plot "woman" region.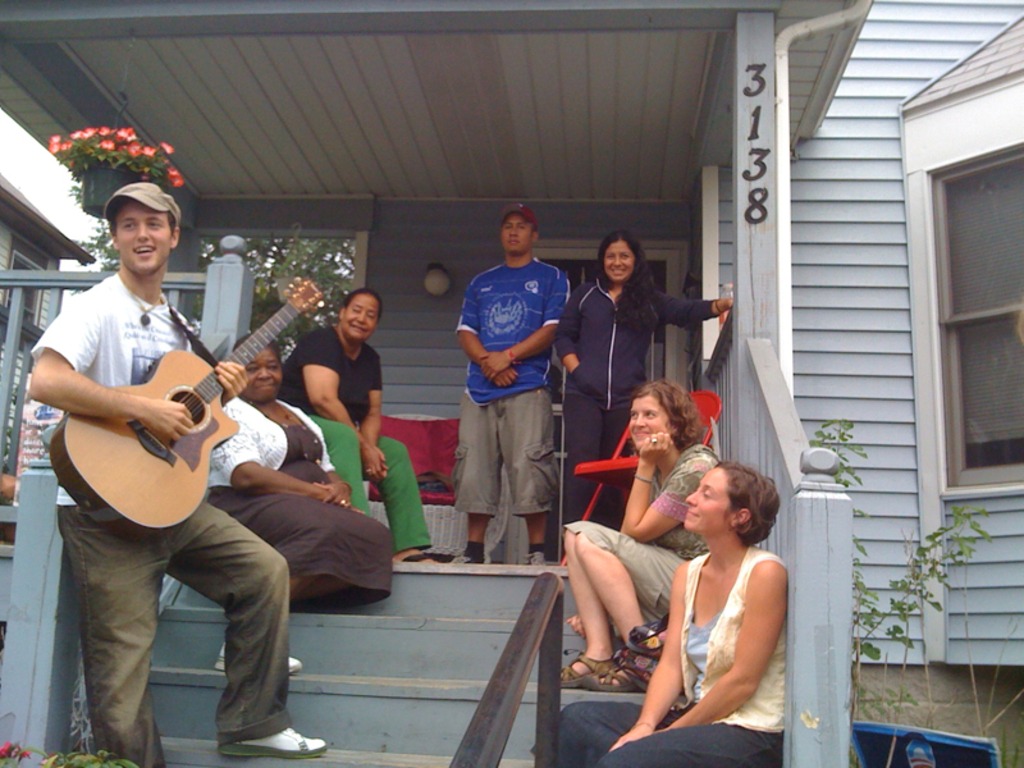
Plotted at (554, 236, 739, 562).
